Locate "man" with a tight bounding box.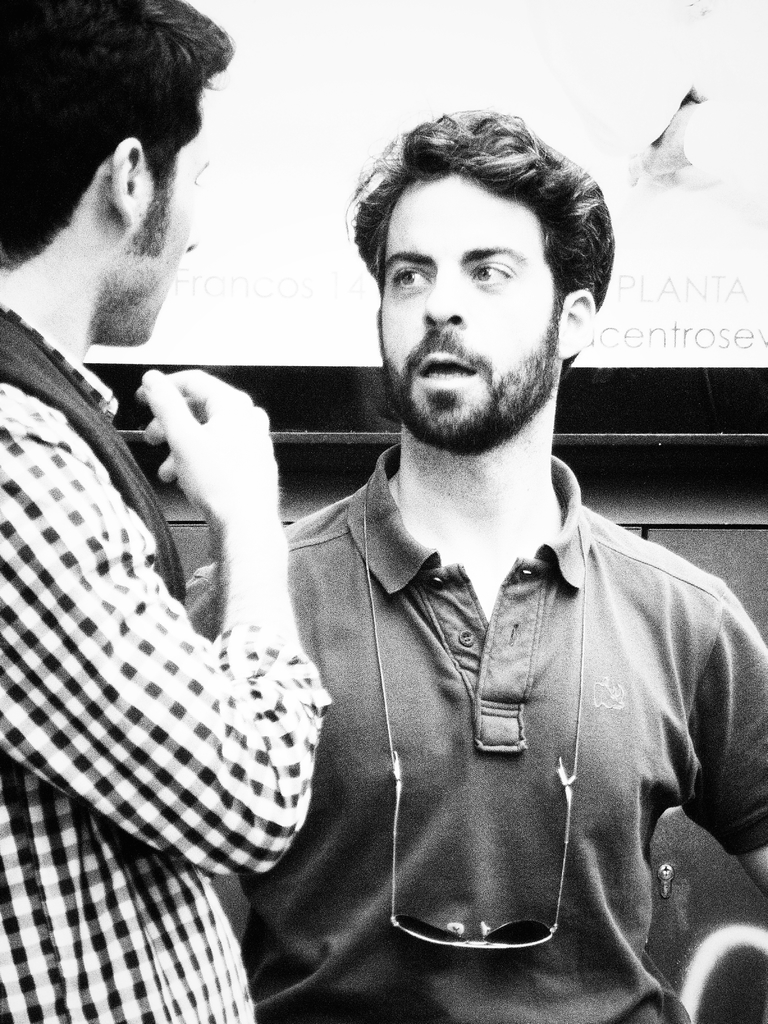
locate(0, 0, 324, 1023).
